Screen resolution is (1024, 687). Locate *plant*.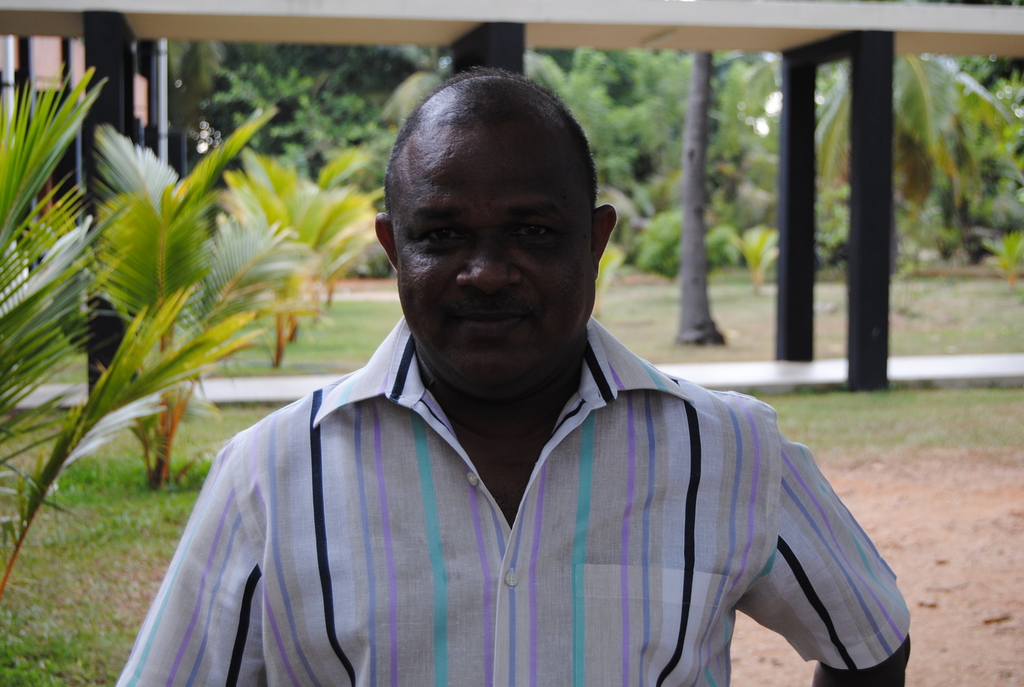
crop(0, 401, 288, 686).
